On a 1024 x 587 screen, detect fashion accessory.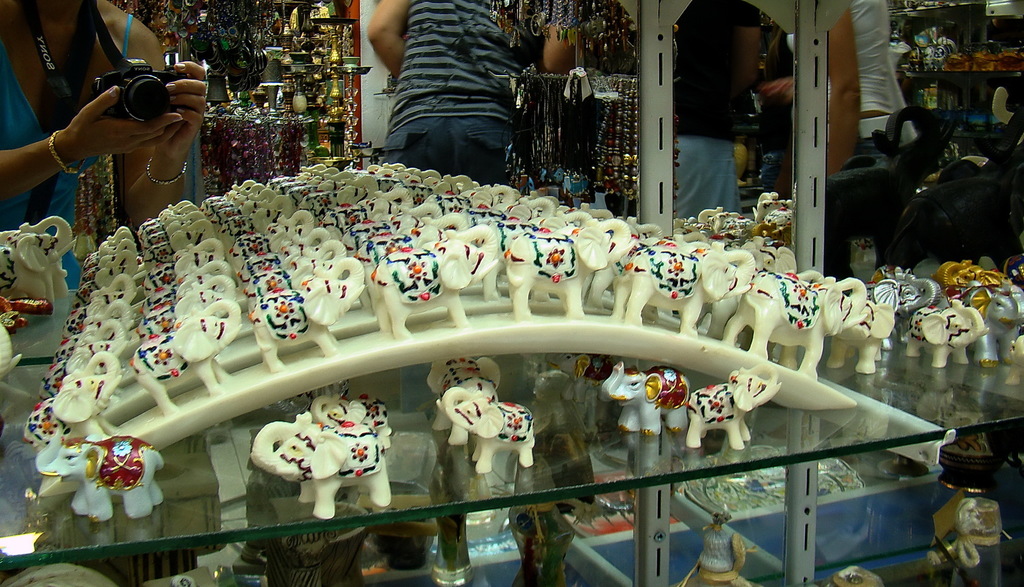
<region>49, 127, 84, 179</region>.
